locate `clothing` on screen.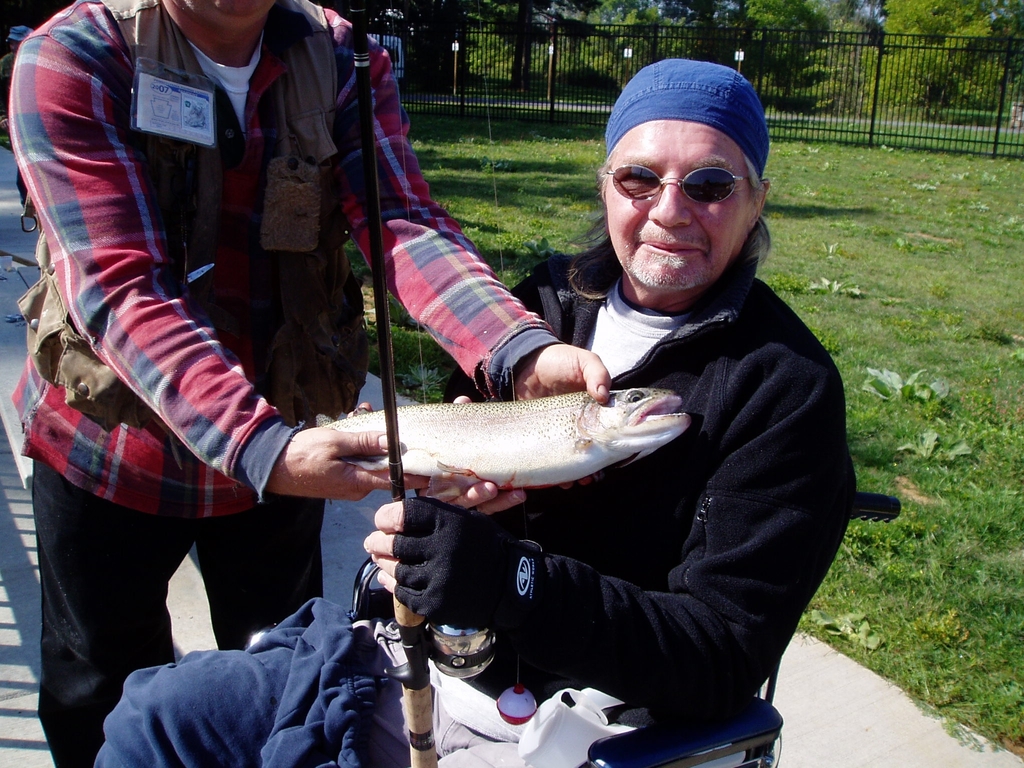
On screen at 10, 0, 559, 767.
